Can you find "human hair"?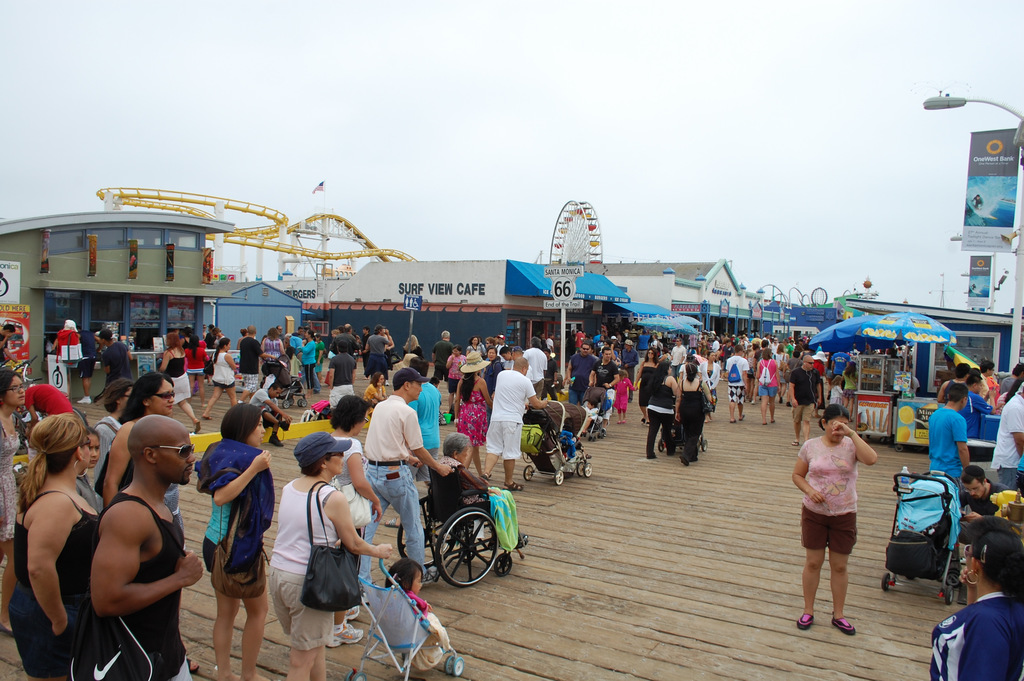
Yes, bounding box: [221, 404, 260, 441].
